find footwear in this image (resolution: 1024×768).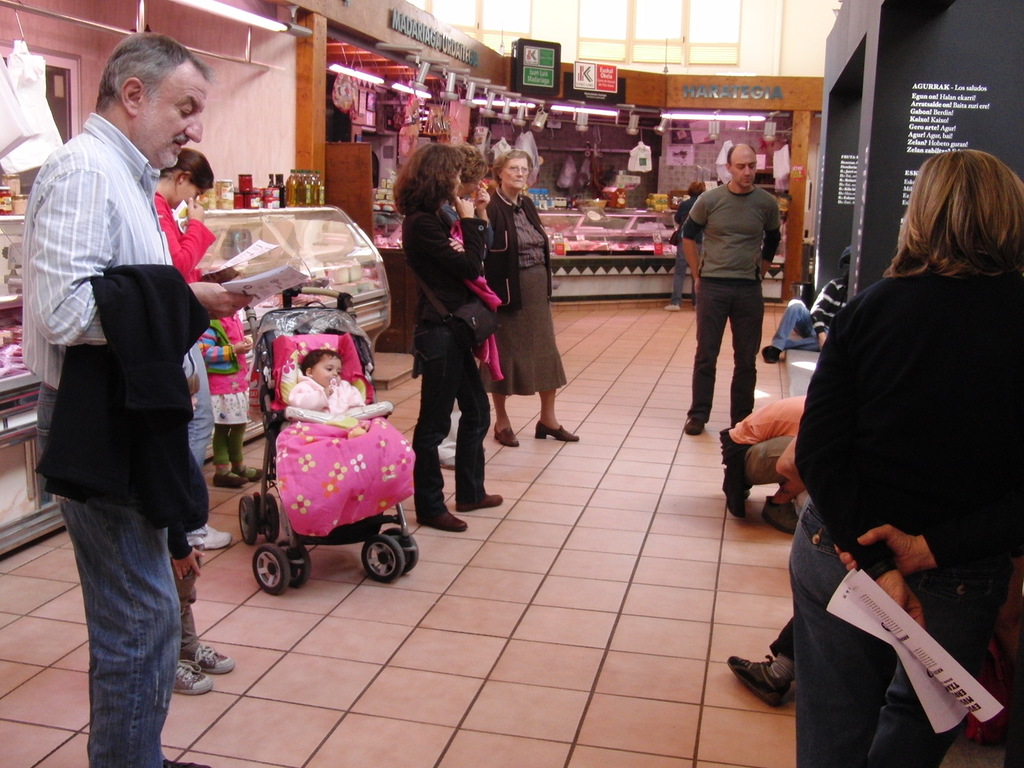
{"left": 211, "top": 472, "right": 248, "bottom": 486}.
